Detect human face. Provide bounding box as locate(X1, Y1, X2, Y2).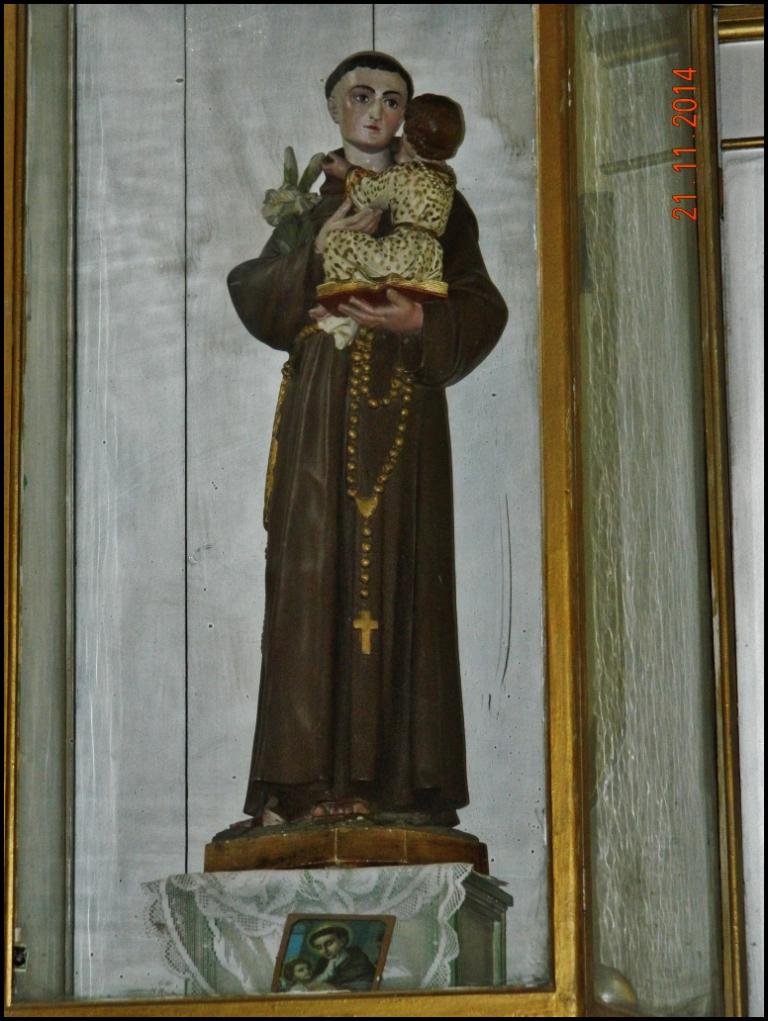
locate(337, 68, 410, 142).
